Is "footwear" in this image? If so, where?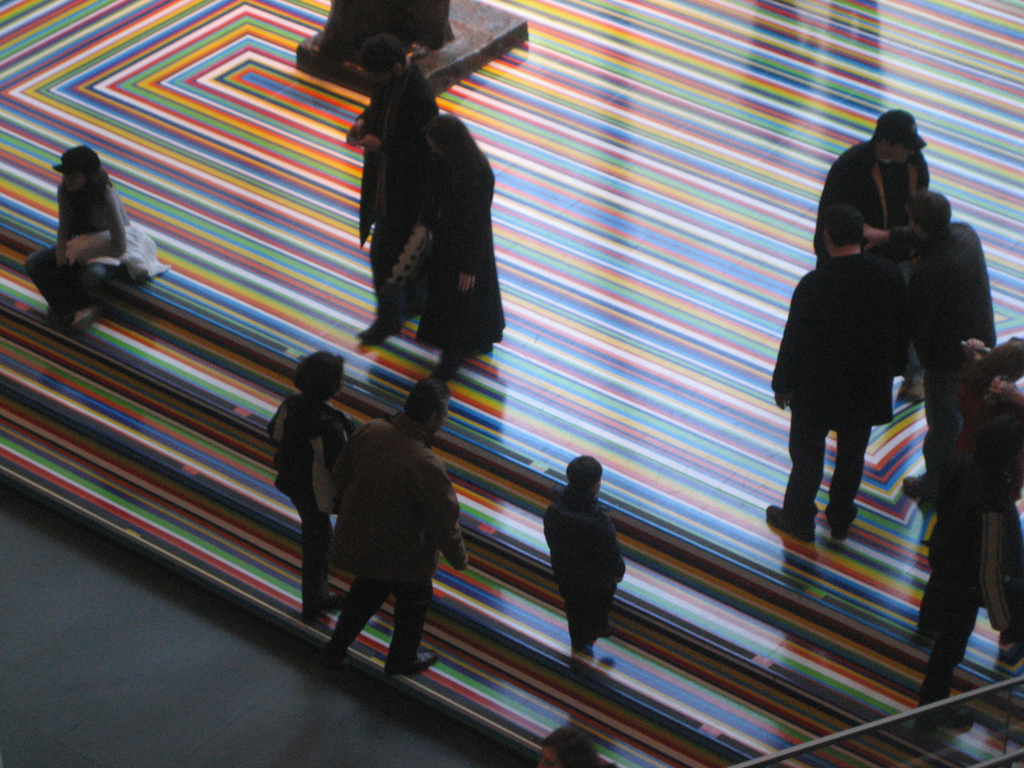
Yes, at left=390, top=646, right=440, bottom=676.
